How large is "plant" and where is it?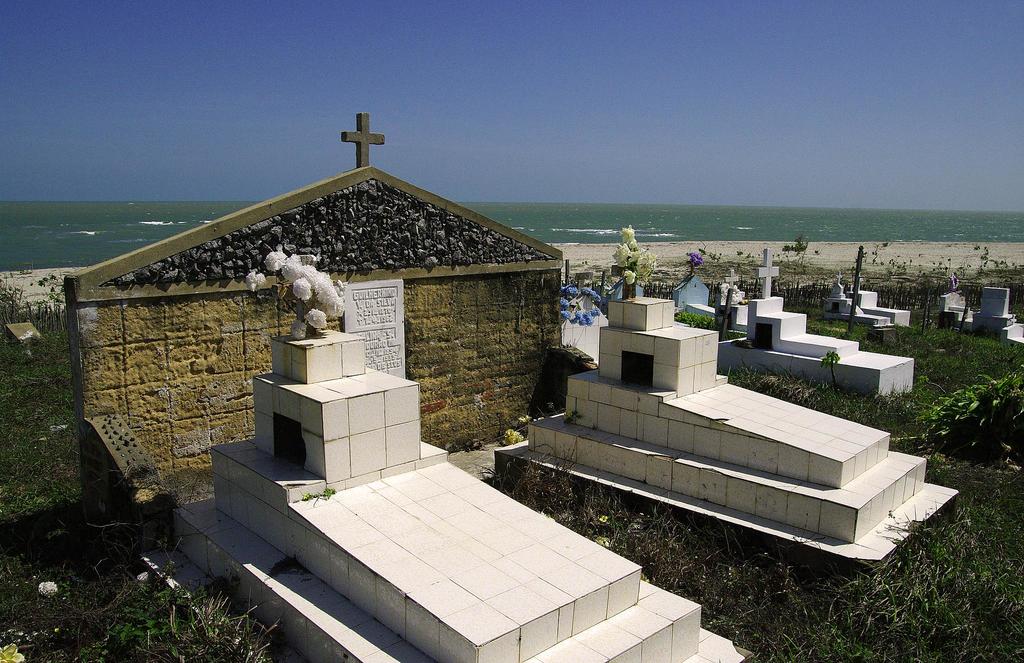
Bounding box: select_region(783, 234, 810, 254).
